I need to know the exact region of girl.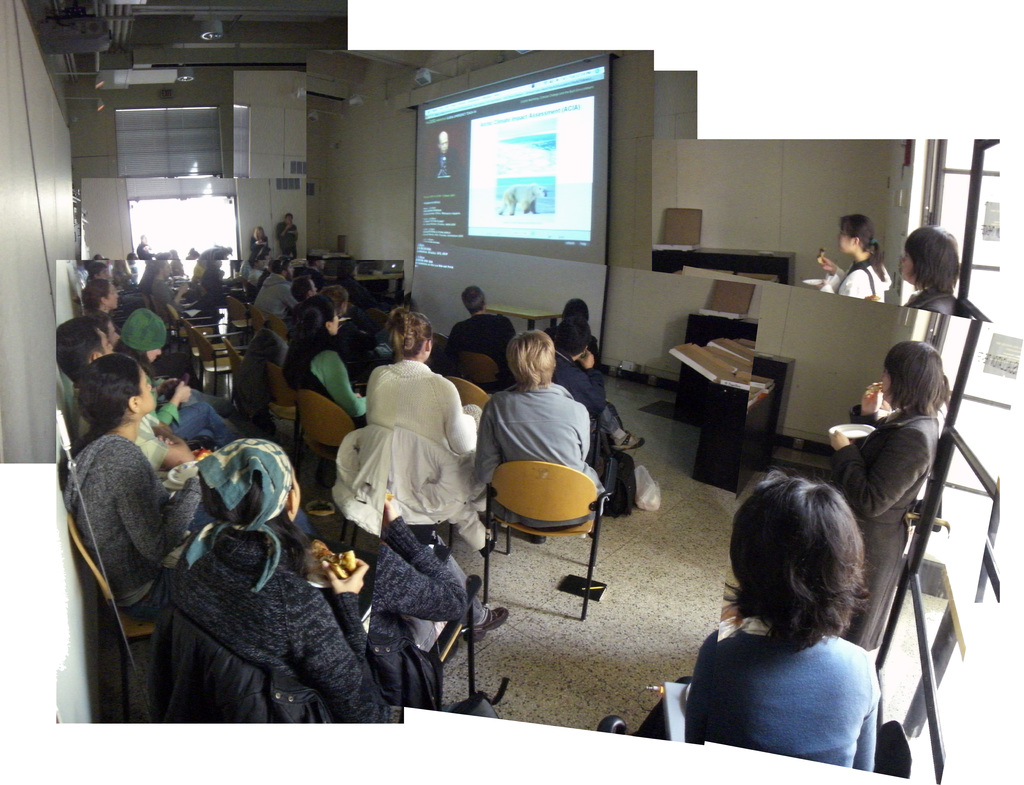
Region: (817,204,888,304).
